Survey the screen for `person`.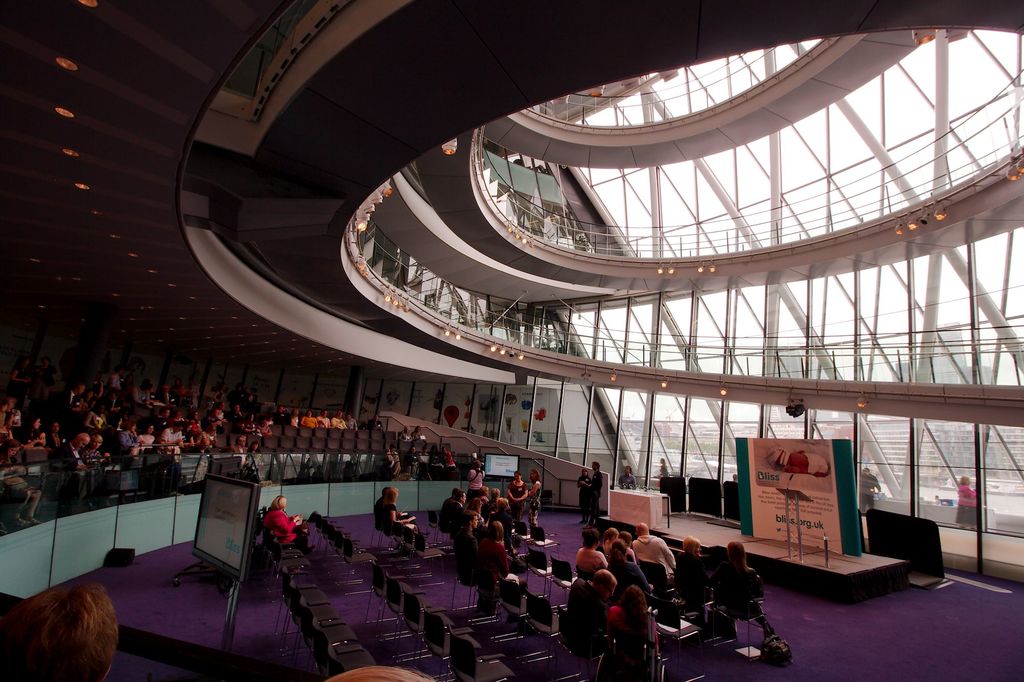
Survey found: box(606, 538, 659, 601).
